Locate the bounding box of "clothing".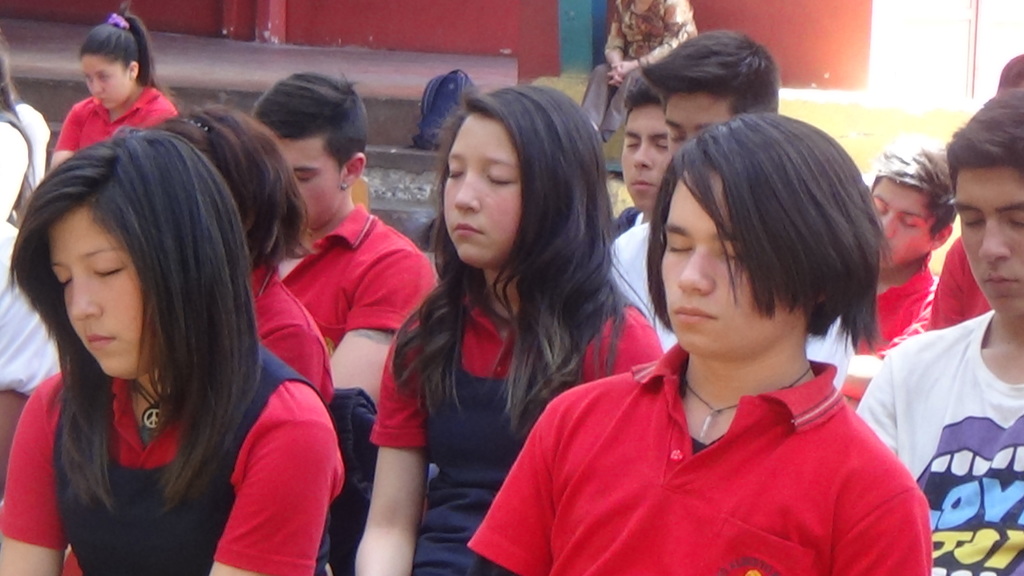
Bounding box: 374/280/655/575.
